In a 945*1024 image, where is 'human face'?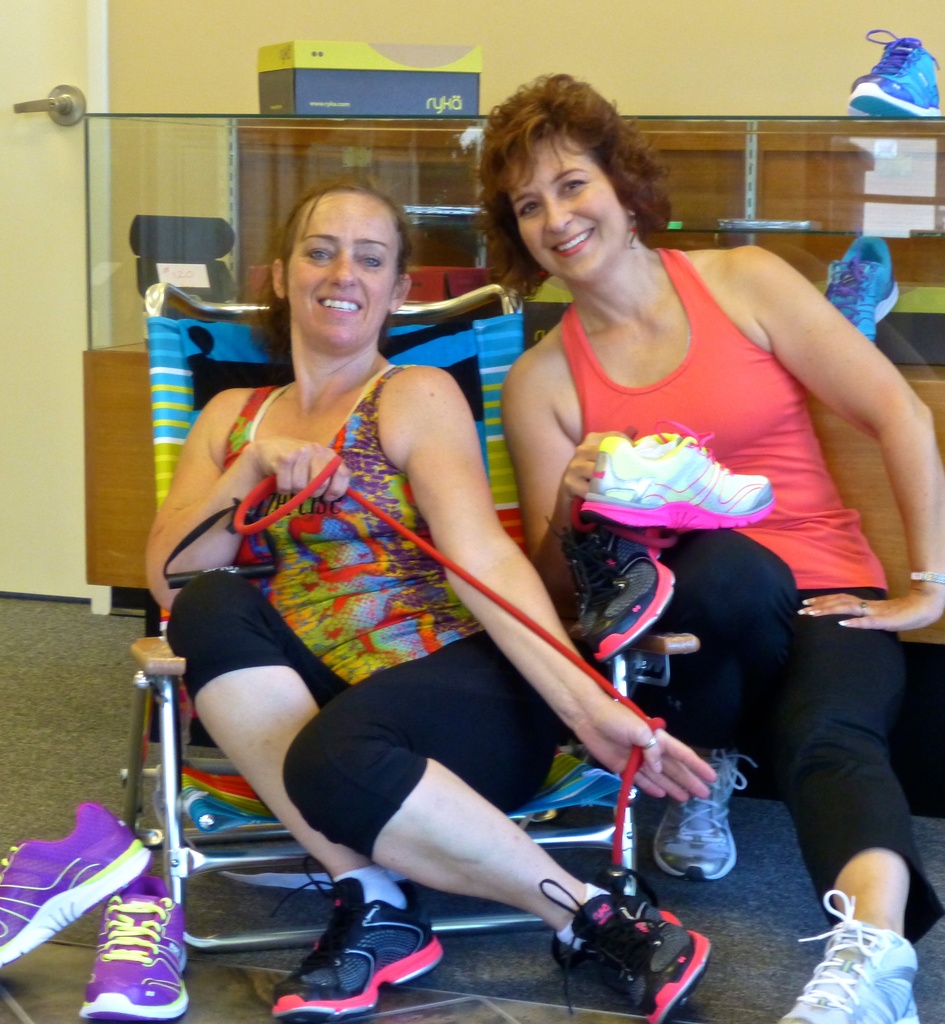
<bbox>284, 196, 396, 356</bbox>.
